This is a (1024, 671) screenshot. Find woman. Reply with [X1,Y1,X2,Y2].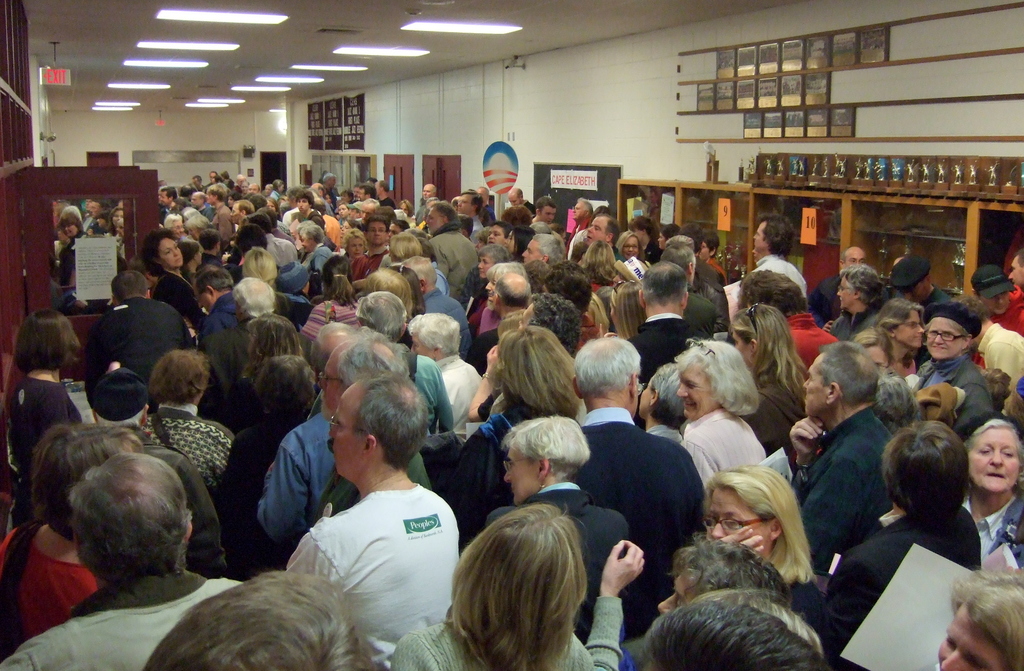
[828,264,885,346].
